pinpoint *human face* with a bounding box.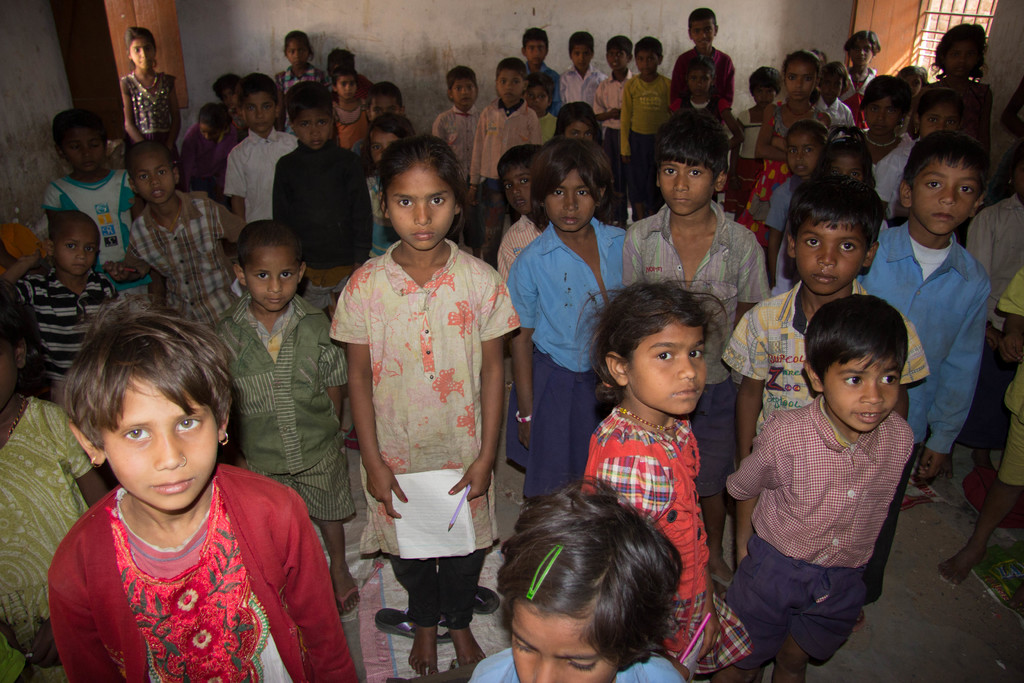
<region>620, 322, 708, 421</region>.
